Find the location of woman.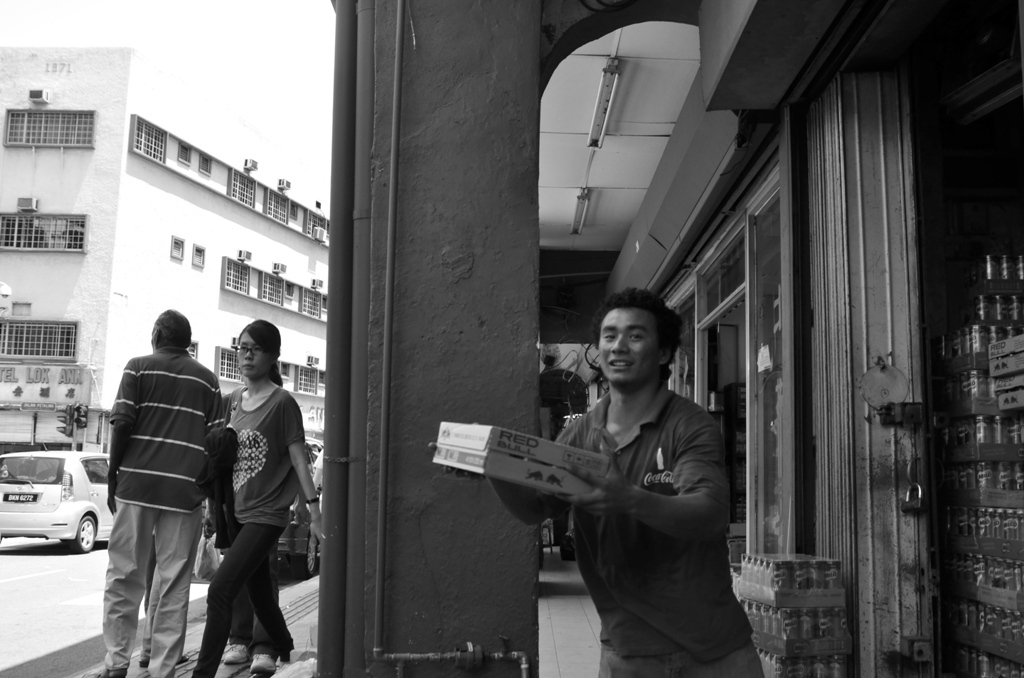
Location: detection(524, 297, 772, 677).
